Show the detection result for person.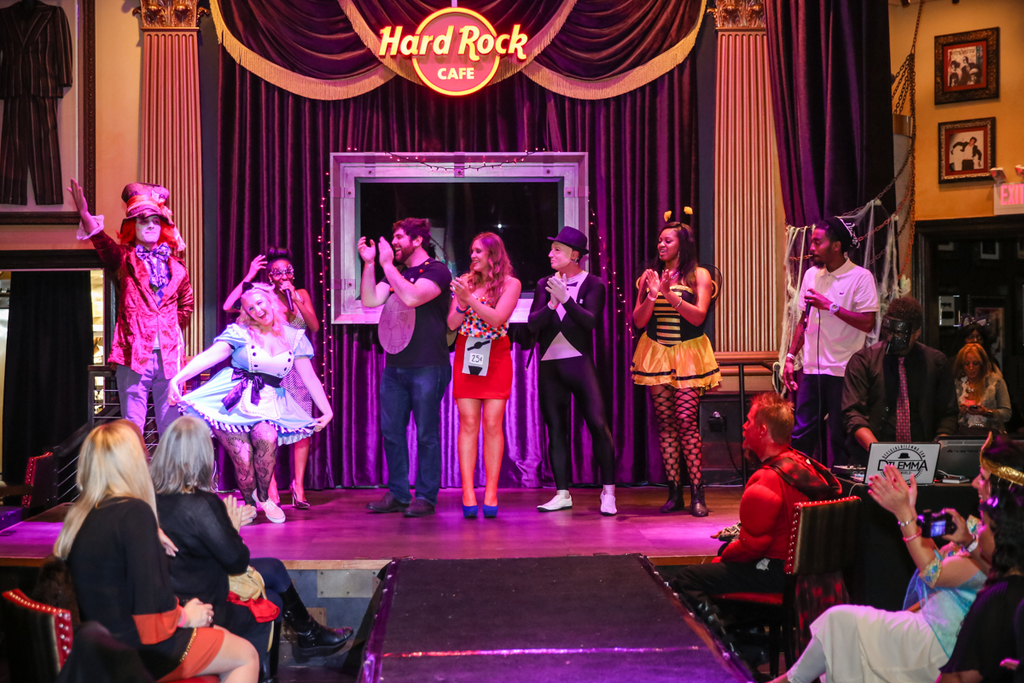
<box>224,248,320,512</box>.
